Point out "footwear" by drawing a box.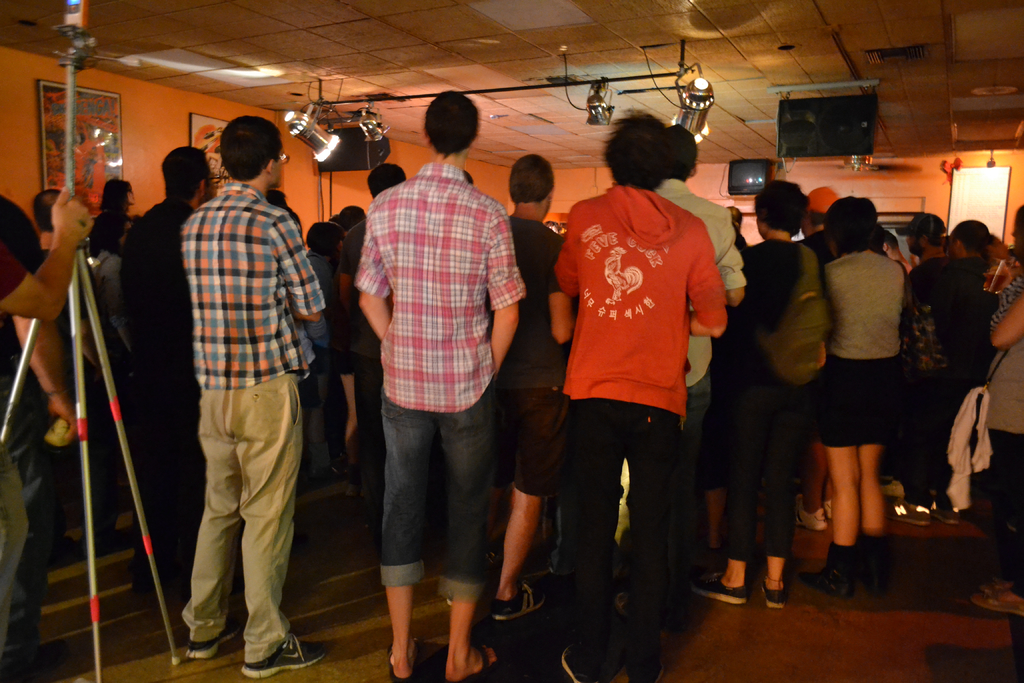
929/502/960/525.
